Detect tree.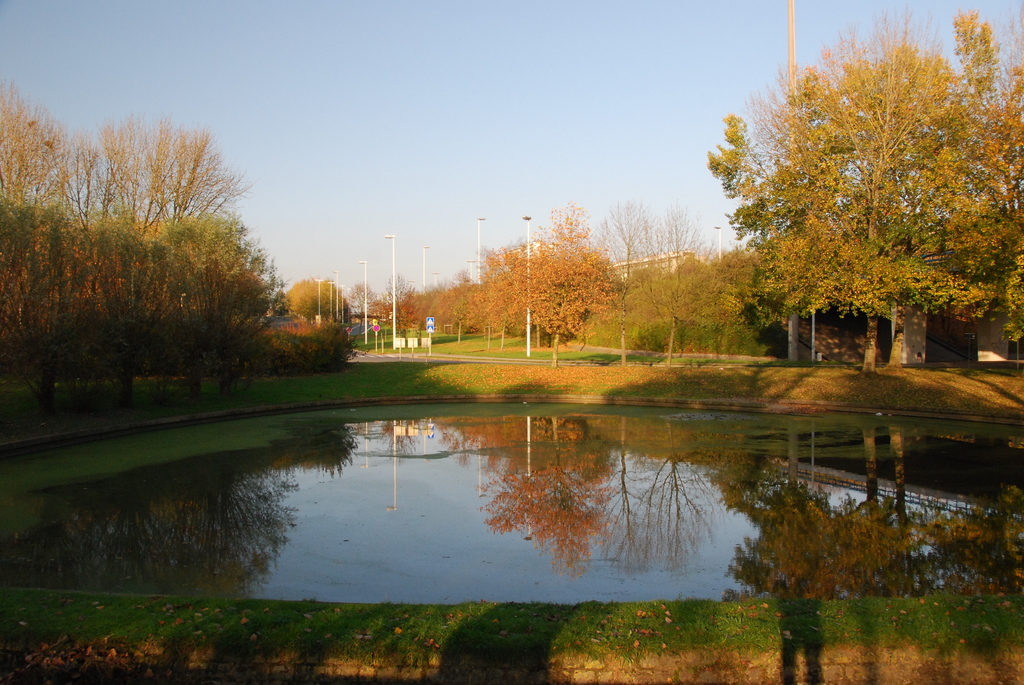
Detected at (left=593, top=196, right=650, bottom=274).
